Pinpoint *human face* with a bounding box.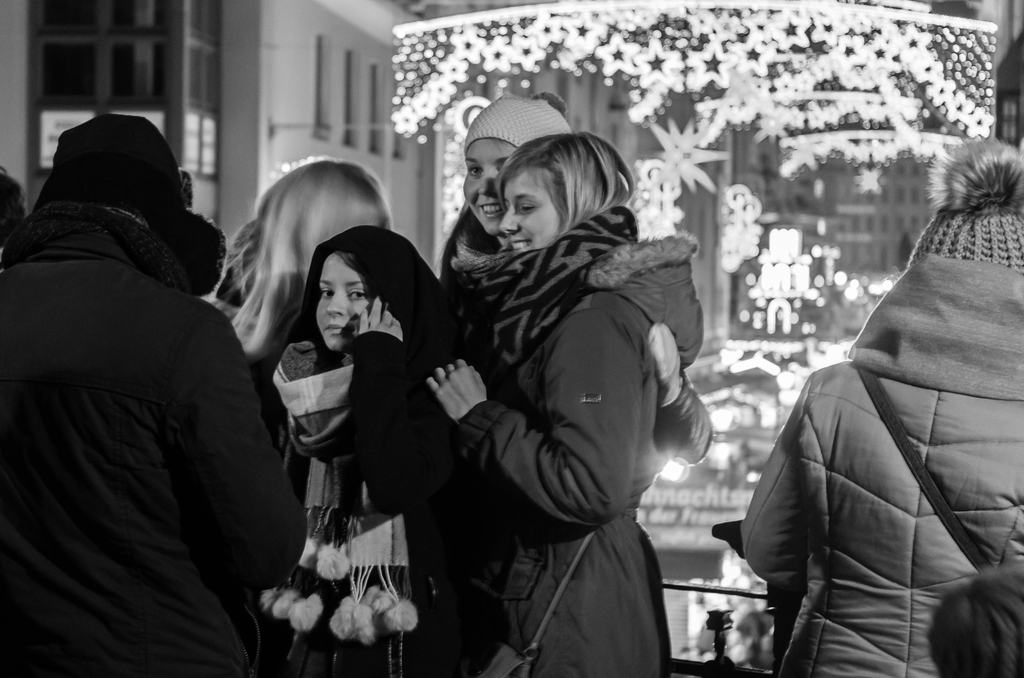
[468, 151, 509, 227].
